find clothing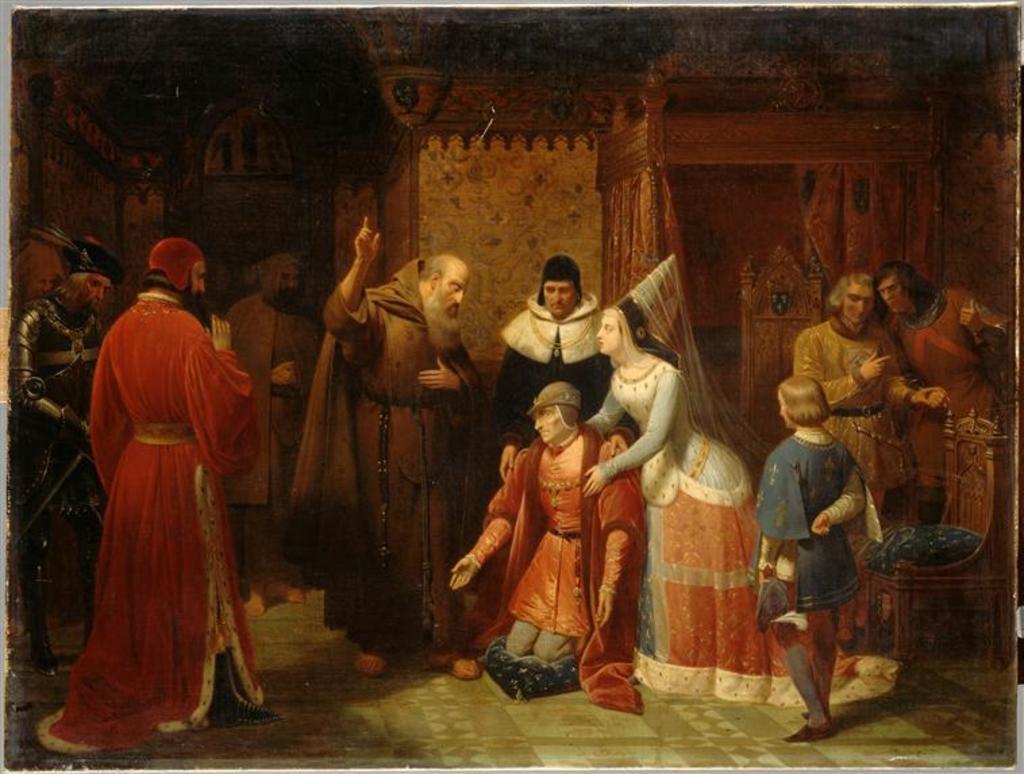
<bbox>4, 301, 105, 647</bbox>
